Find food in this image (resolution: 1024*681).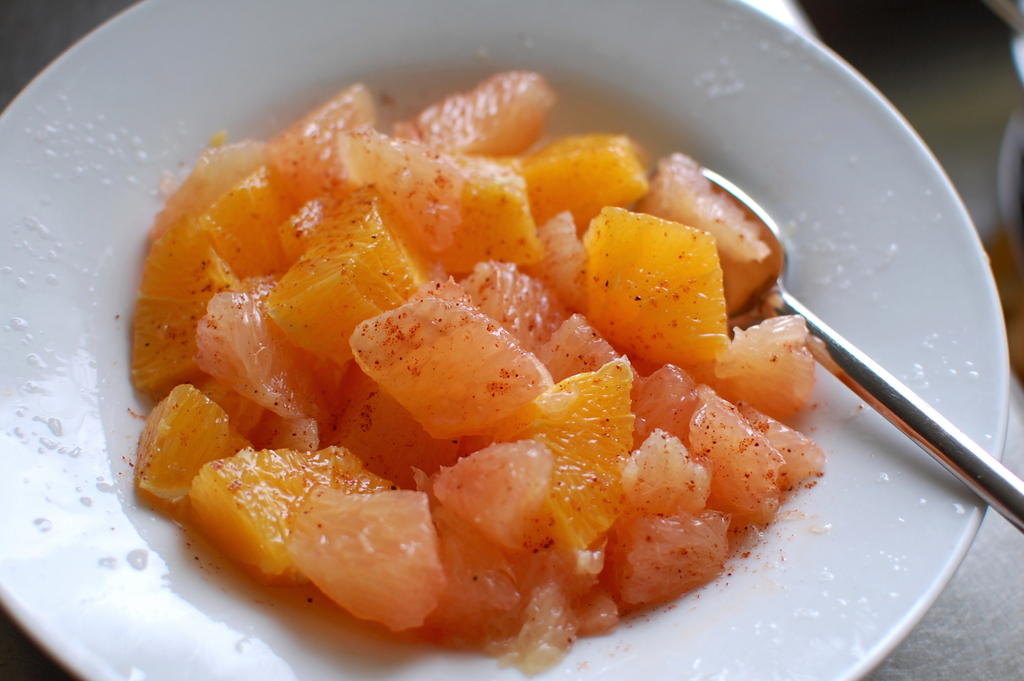
(90, 61, 932, 645).
